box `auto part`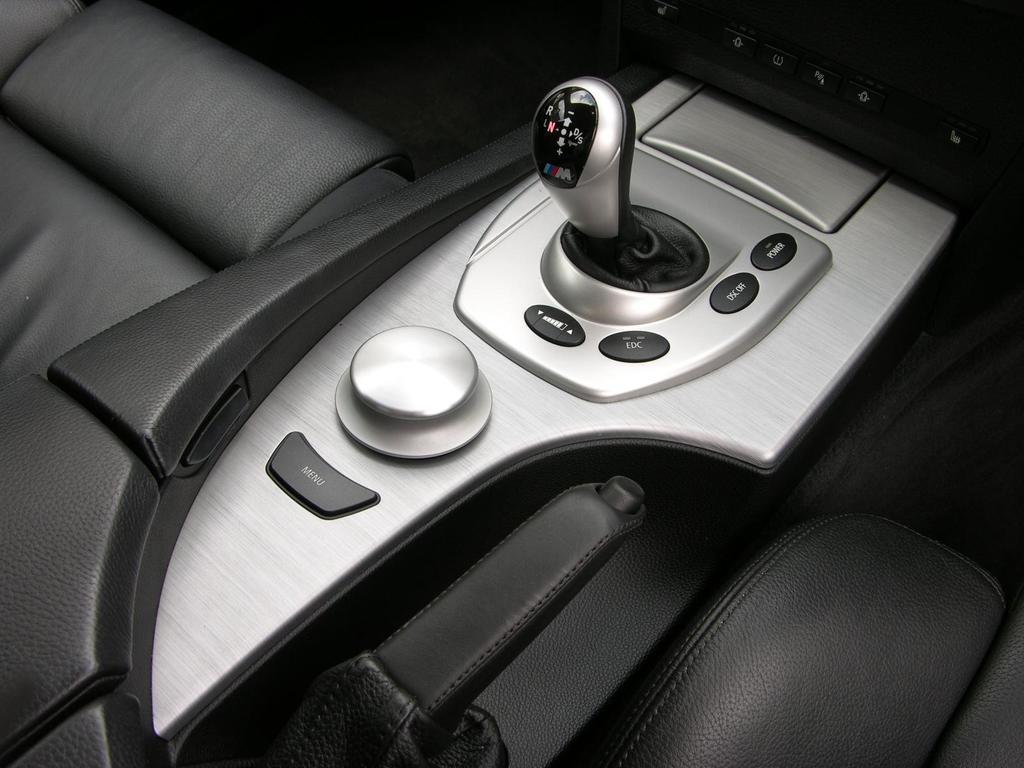
[x1=13, y1=64, x2=895, y2=684]
